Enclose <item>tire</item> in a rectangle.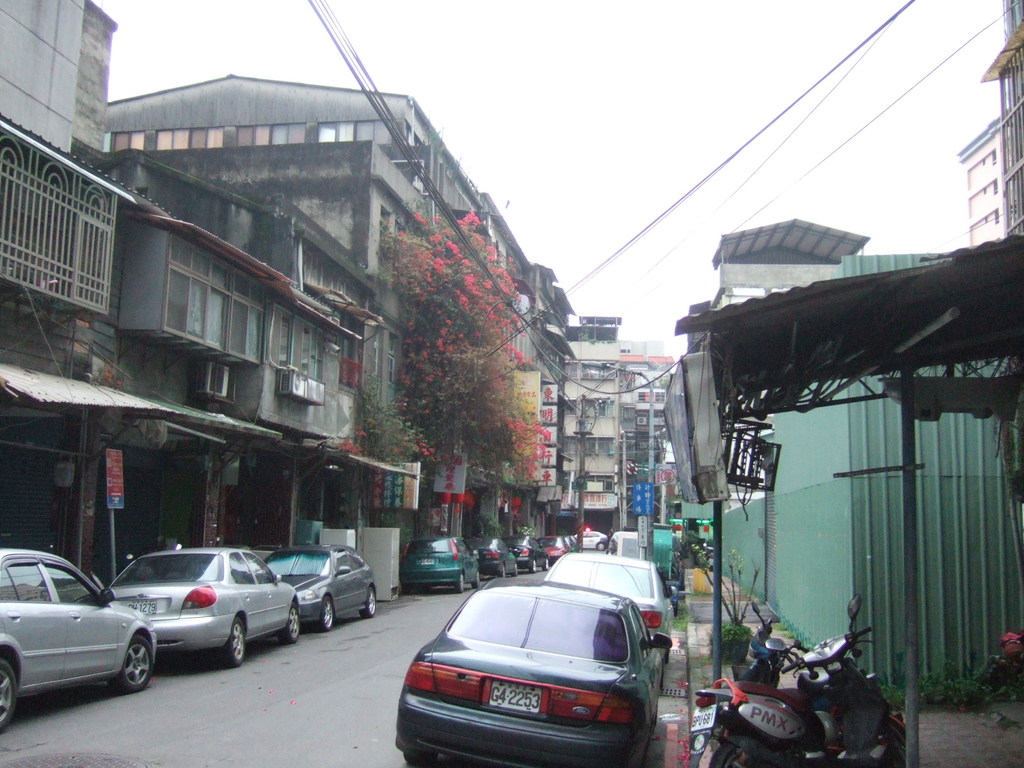
bbox=(364, 588, 381, 620).
